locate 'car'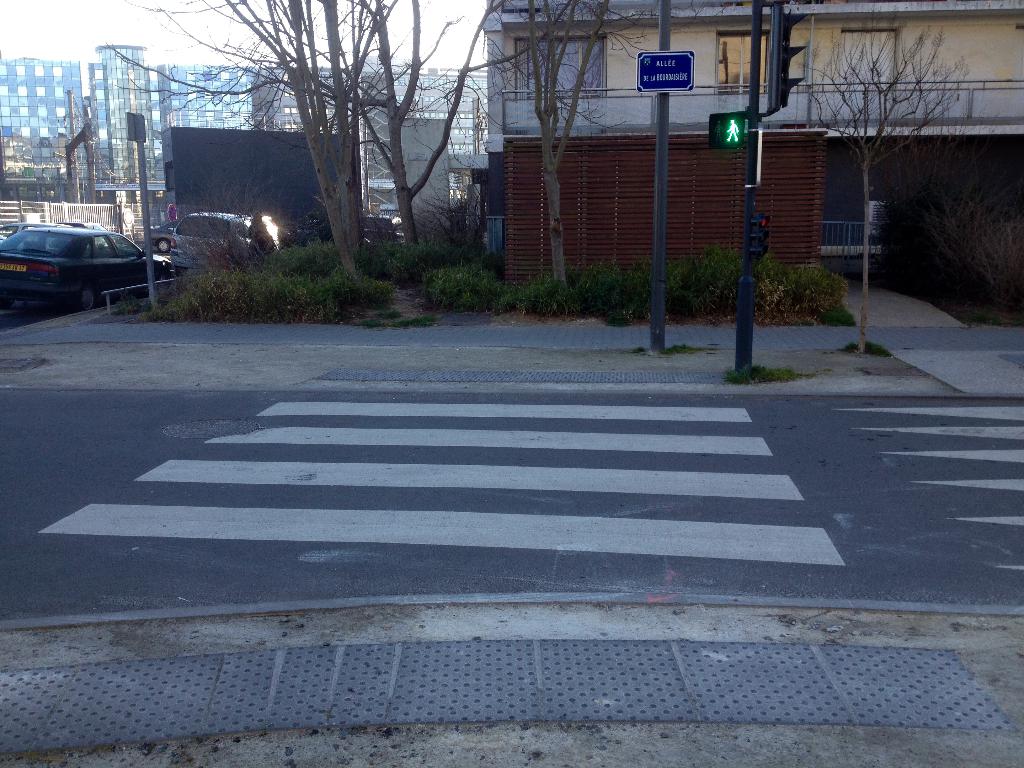
select_region(149, 222, 174, 255)
